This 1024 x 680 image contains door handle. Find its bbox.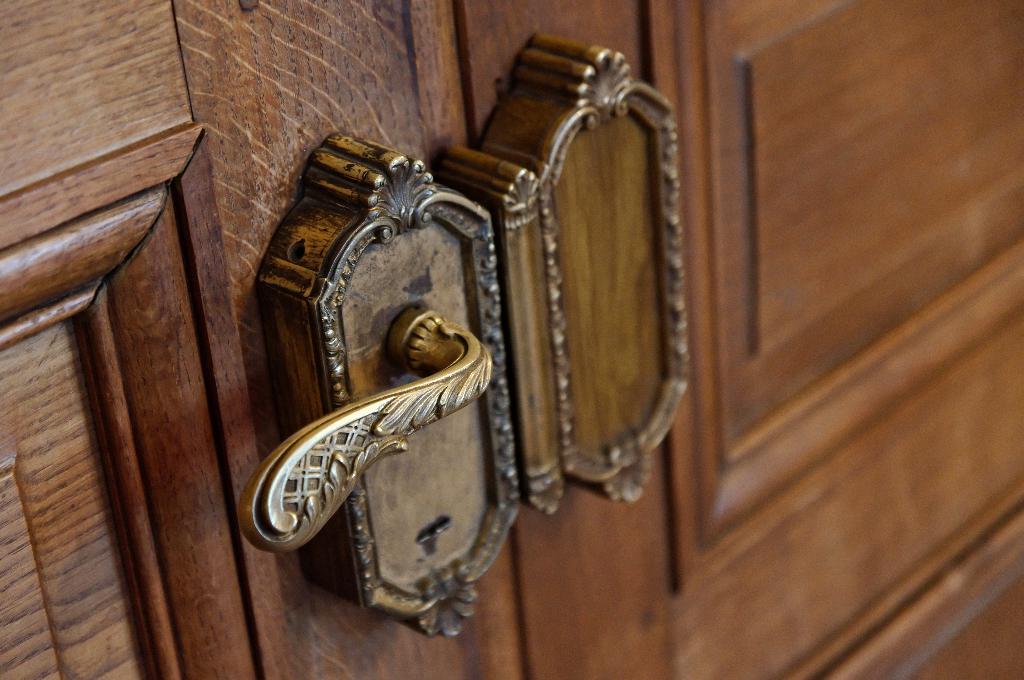
<bbox>237, 130, 521, 638</bbox>.
